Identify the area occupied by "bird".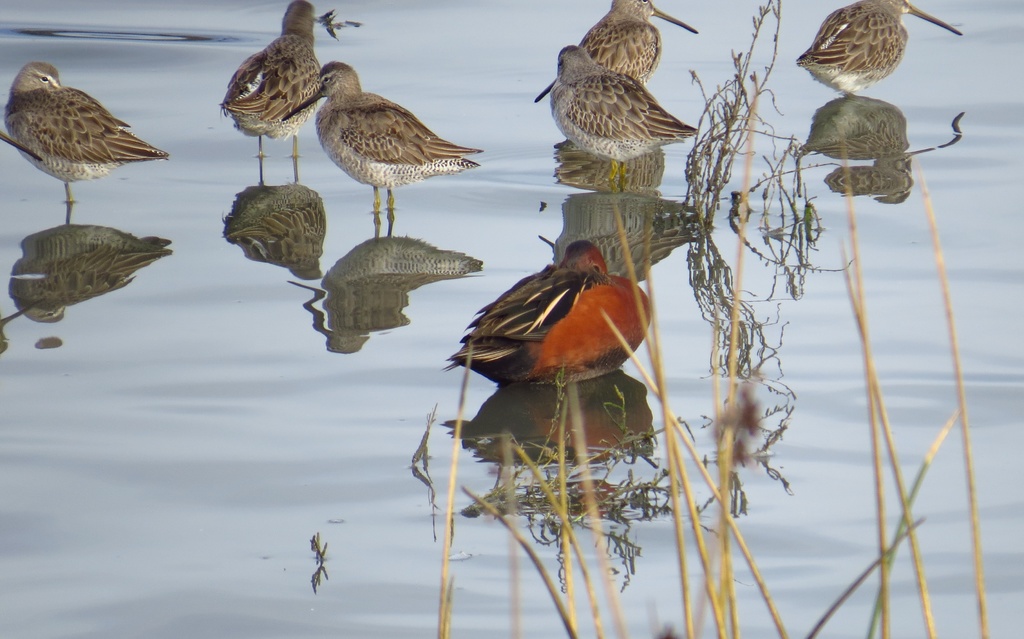
Area: select_region(532, 44, 703, 182).
